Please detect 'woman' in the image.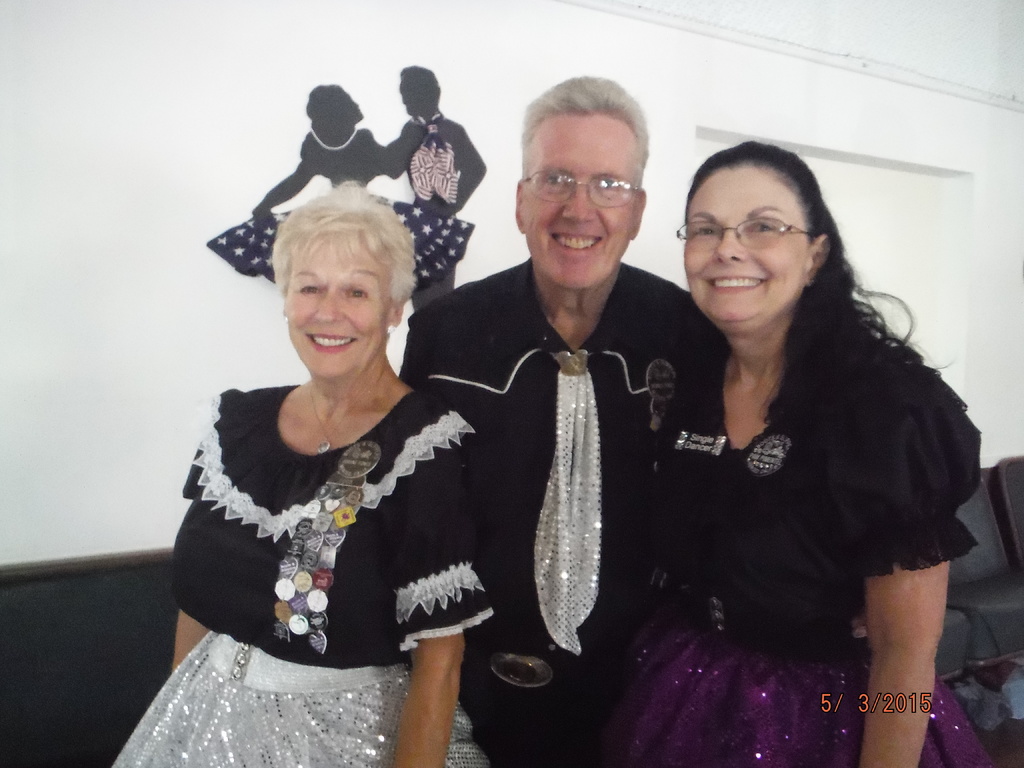
box=[598, 142, 992, 767].
